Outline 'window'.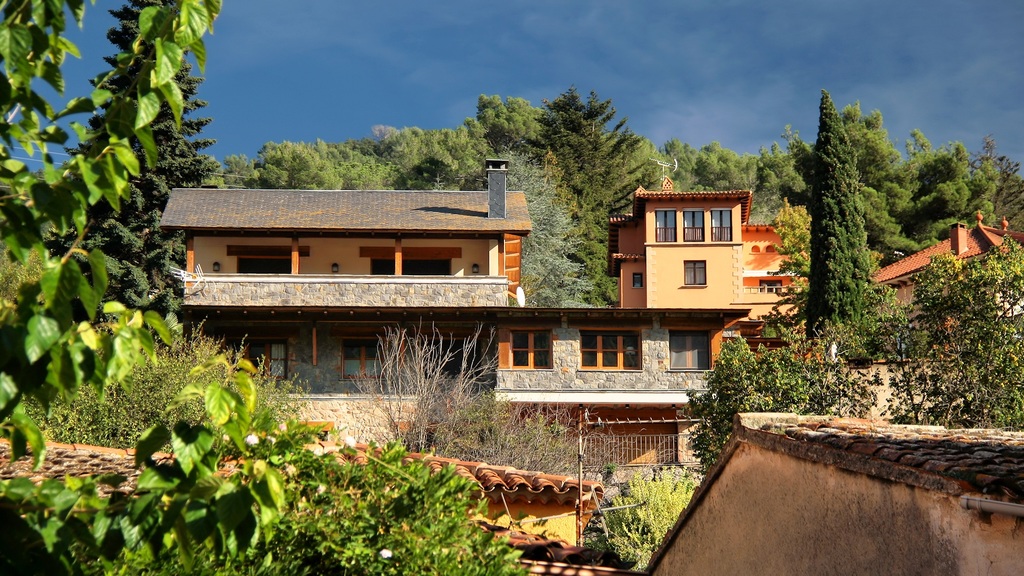
Outline: Rect(633, 269, 643, 287).
